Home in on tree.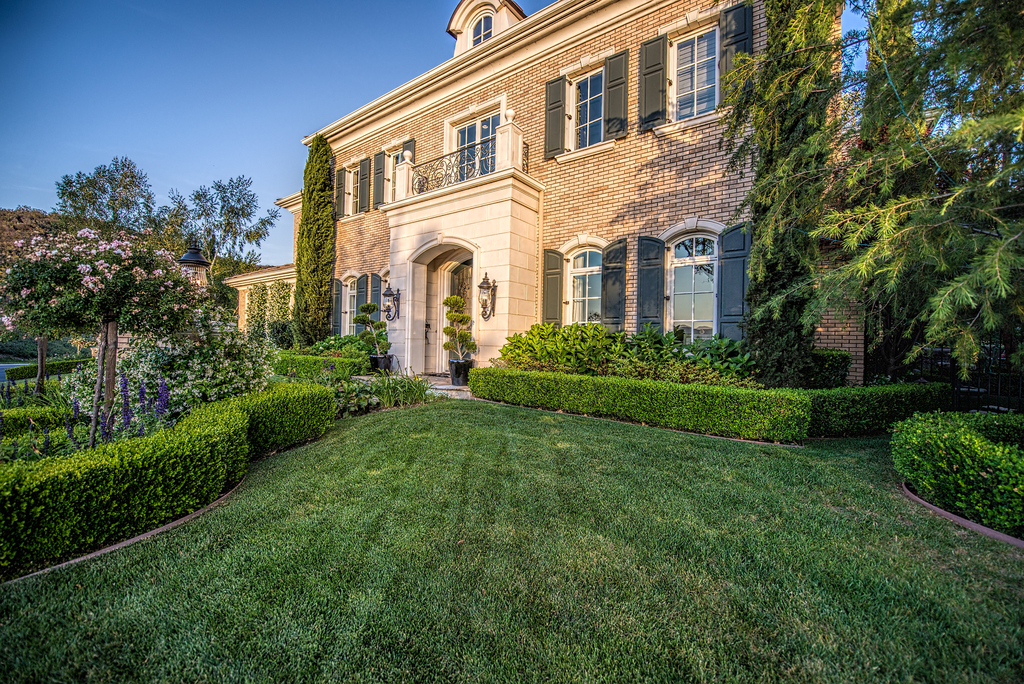
Homed in at [150, 171, 280, 284].
